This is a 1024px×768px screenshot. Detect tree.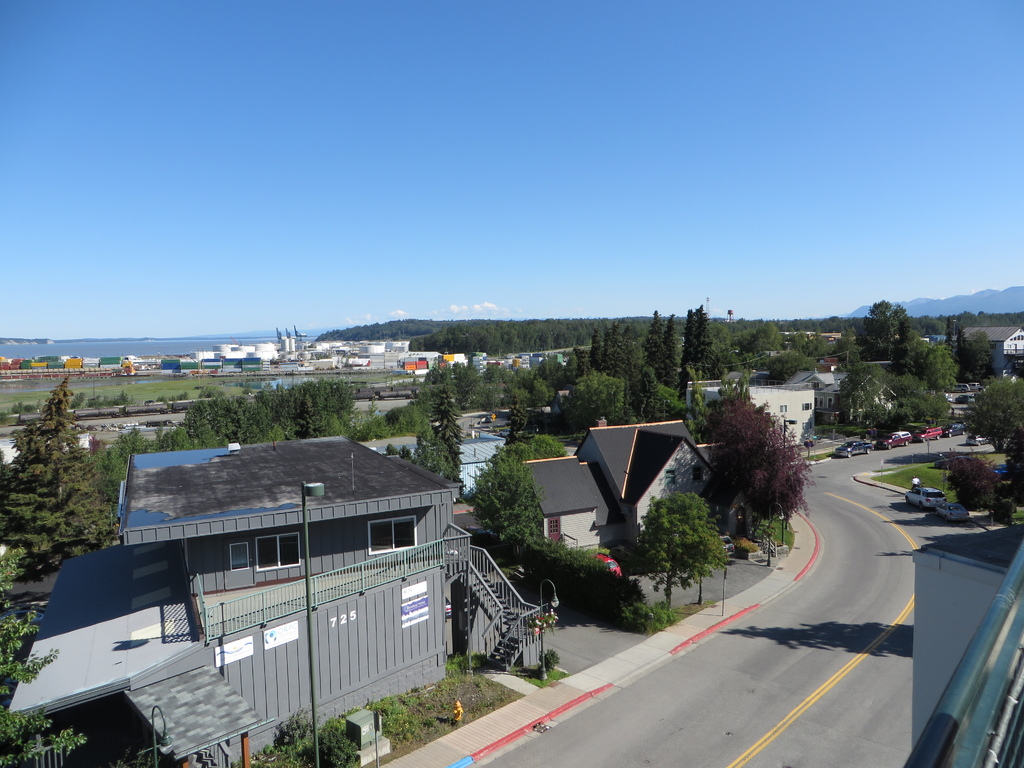
x1=639 y1=358 x2=660 y2=421.
